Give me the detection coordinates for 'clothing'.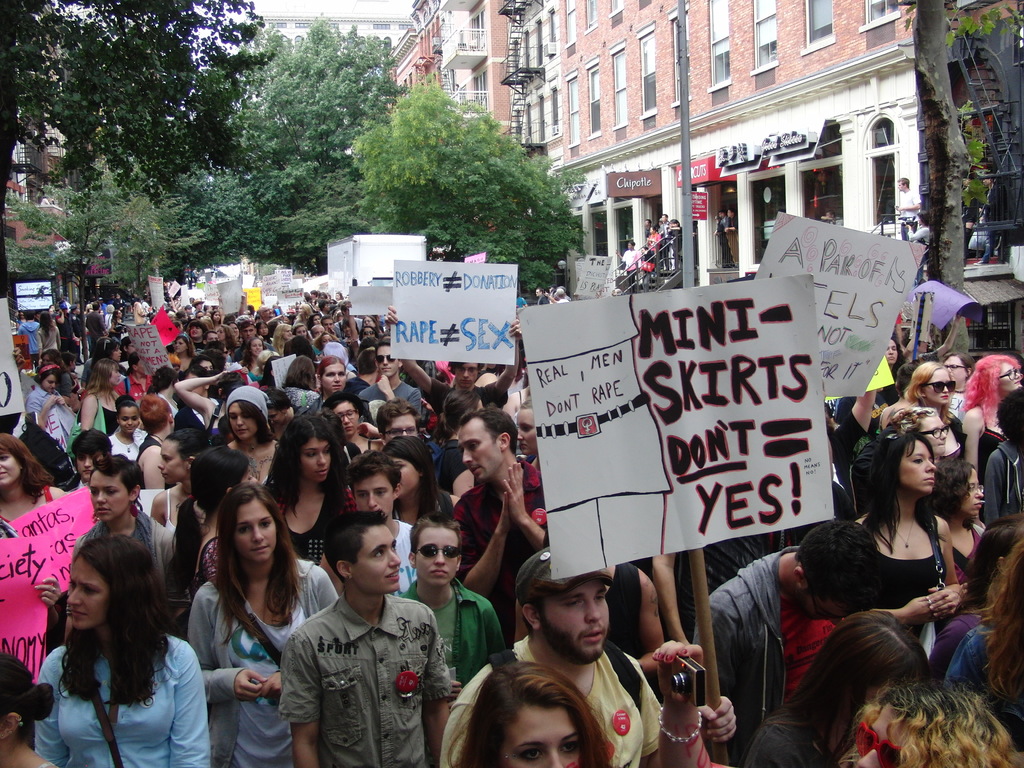
[x1=282, y1=388, x2=325, y2=418].
